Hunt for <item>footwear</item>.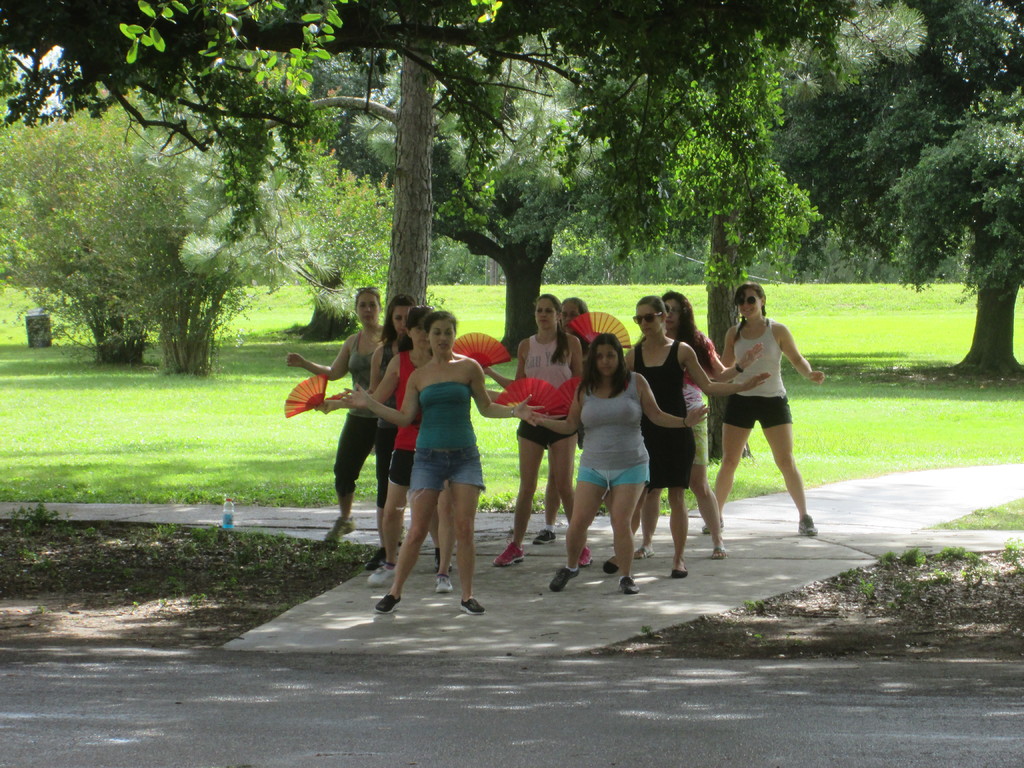
Hunted down at [435, 557, 454, 574].
